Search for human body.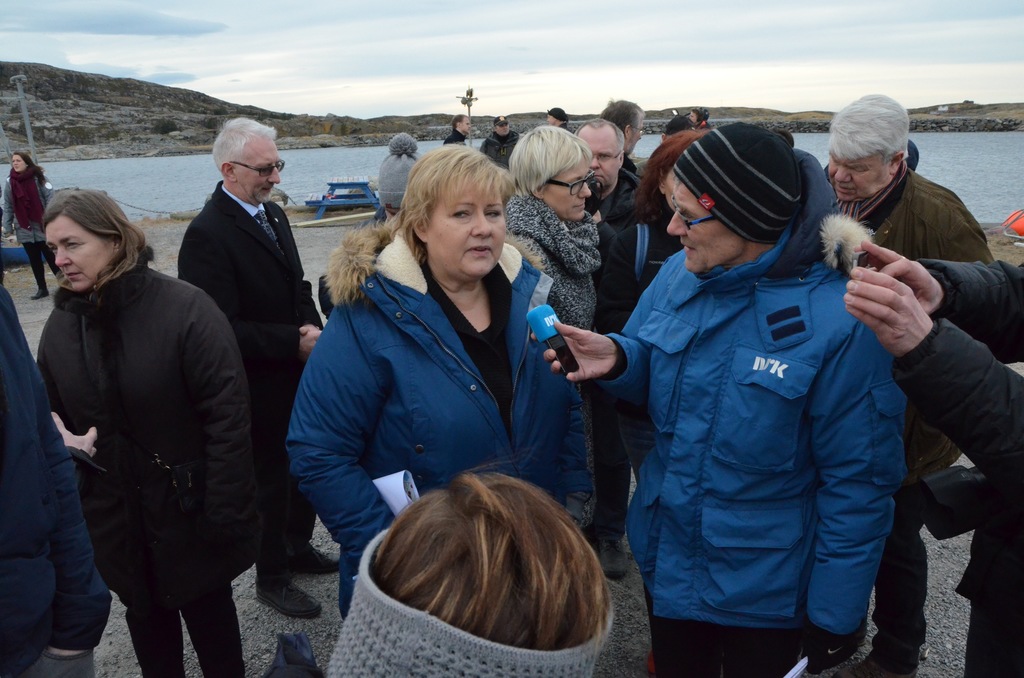
Found at [5,147,61,297].
